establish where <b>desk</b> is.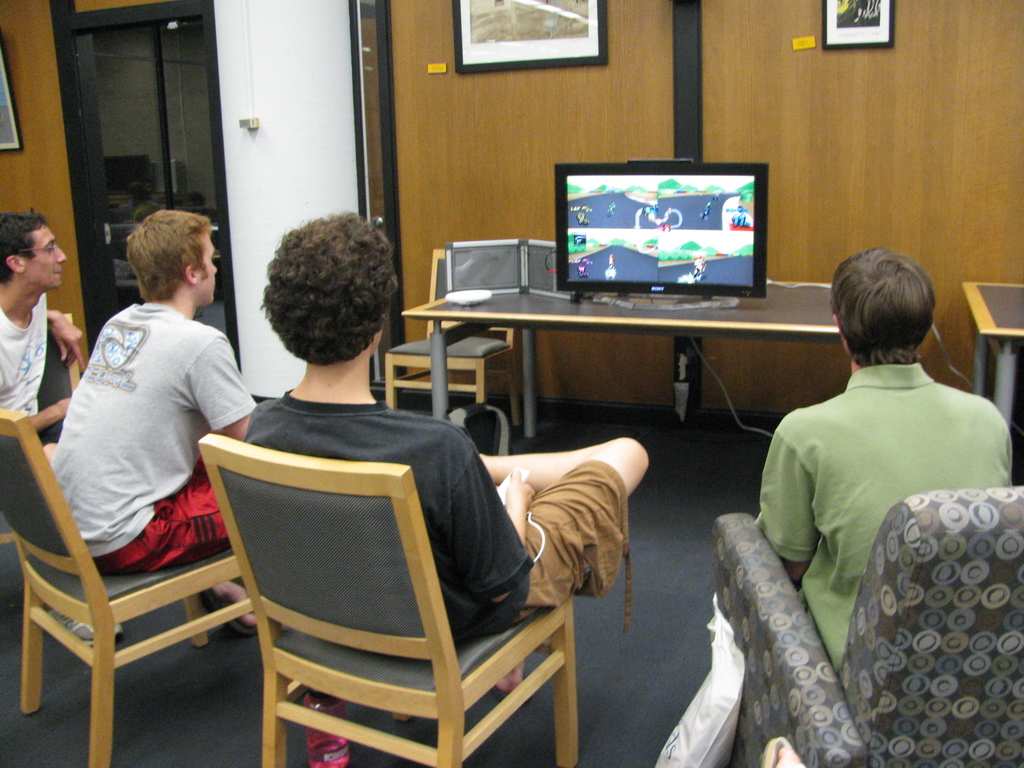
Established at select_region(332, 268, 835, 458).
